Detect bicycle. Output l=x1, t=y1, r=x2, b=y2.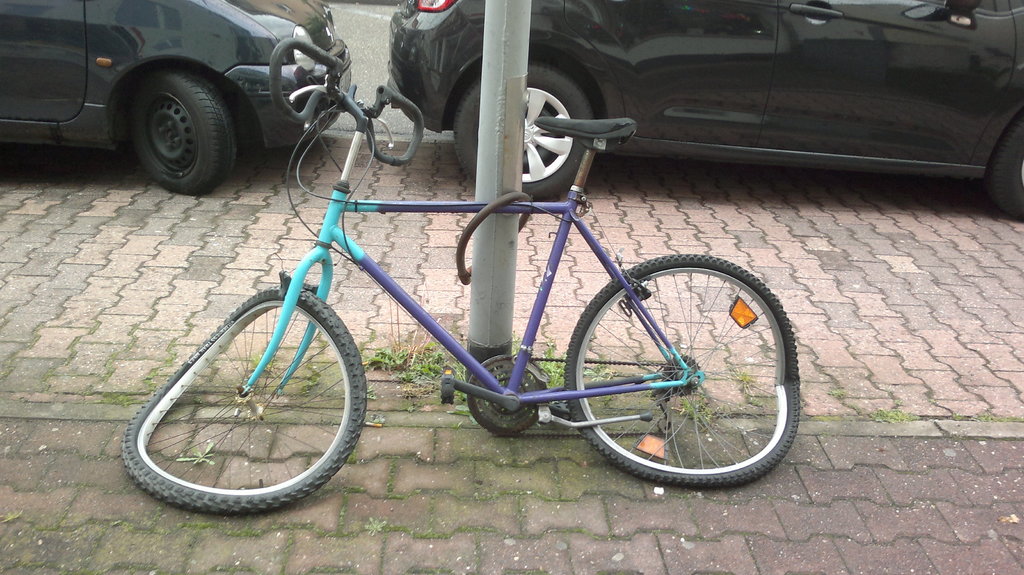
l=167, t=12, r=796, b=495.
